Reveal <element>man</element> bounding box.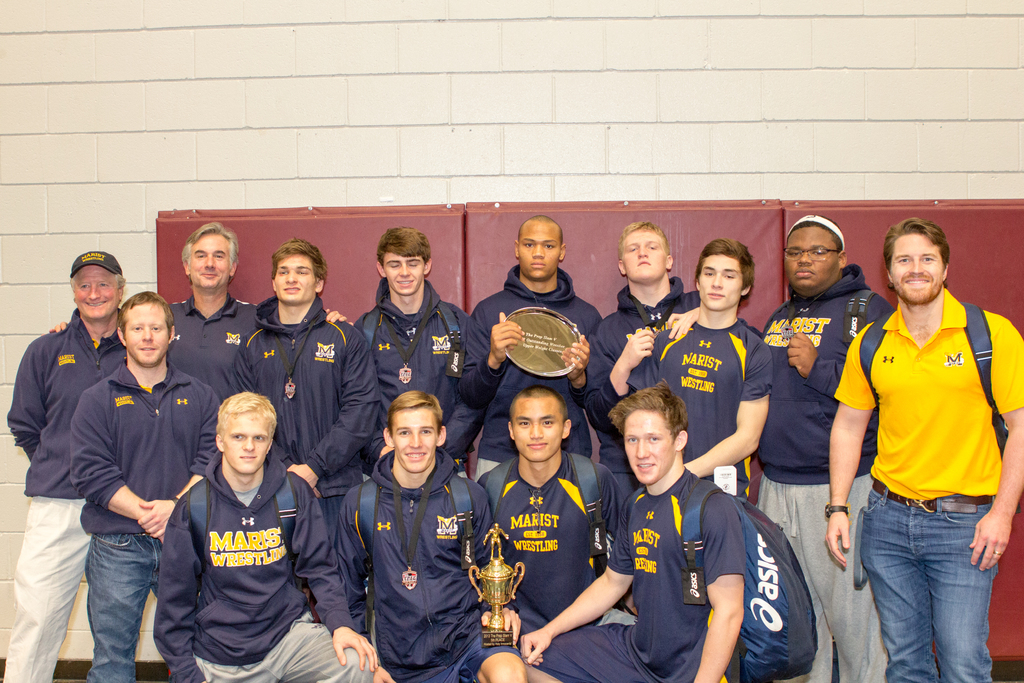
Revealed: box=[833, 213, 1019, 682].
